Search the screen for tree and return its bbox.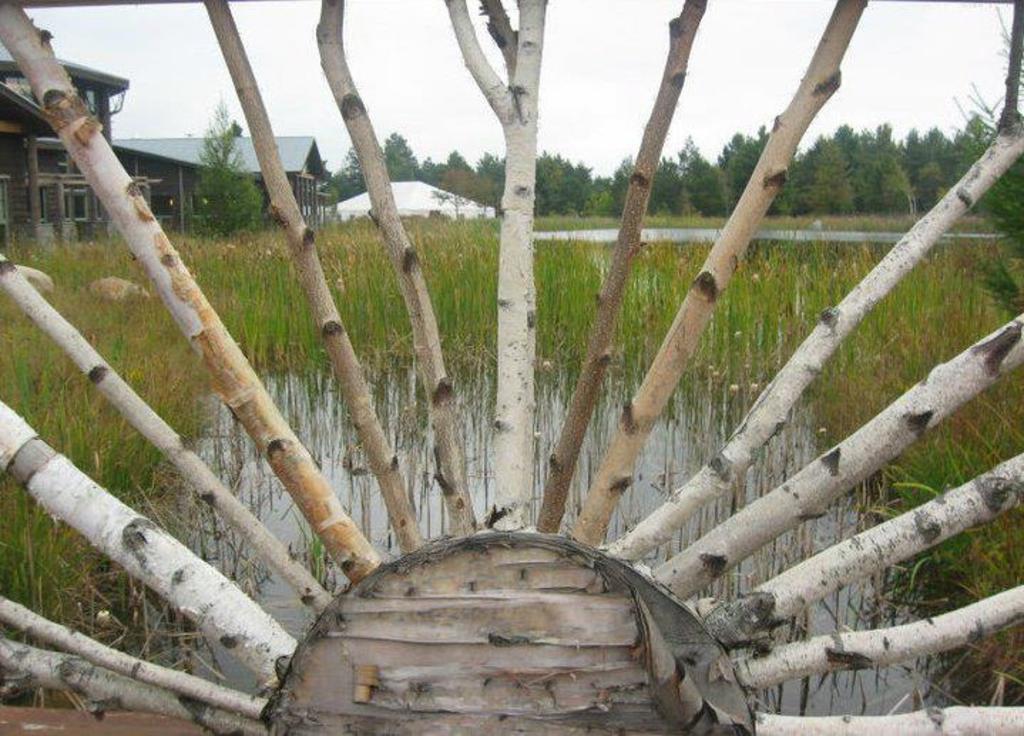
Found: crop(191, 97, 259, 235).
